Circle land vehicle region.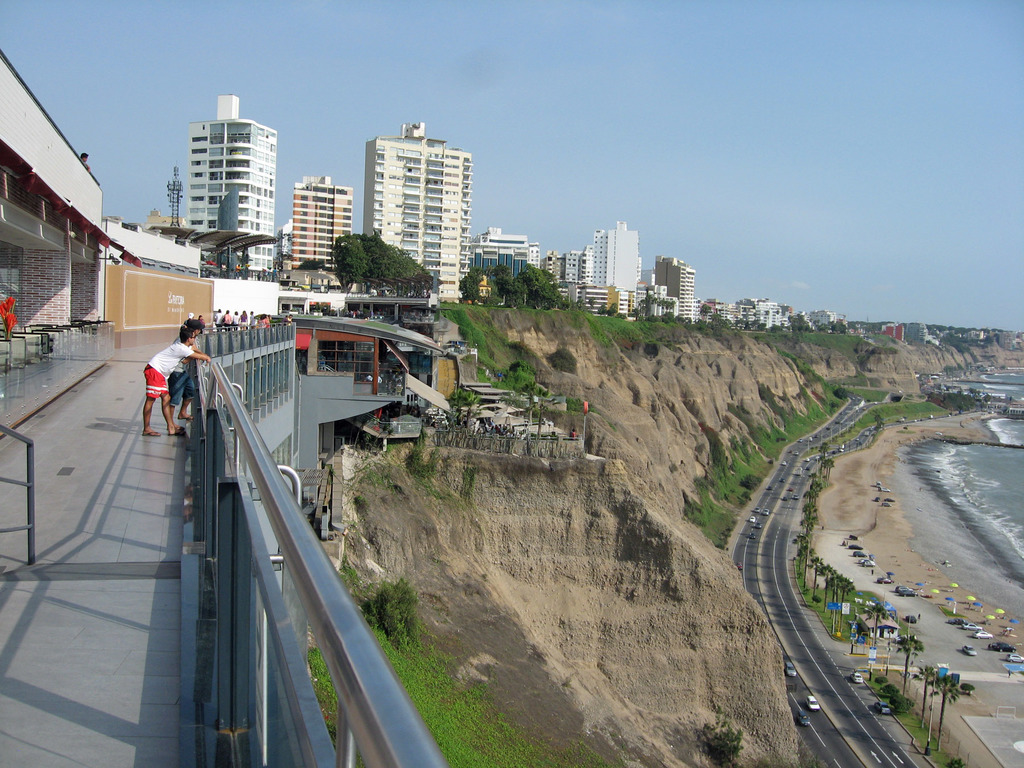
Region: 881/489/887/490.
